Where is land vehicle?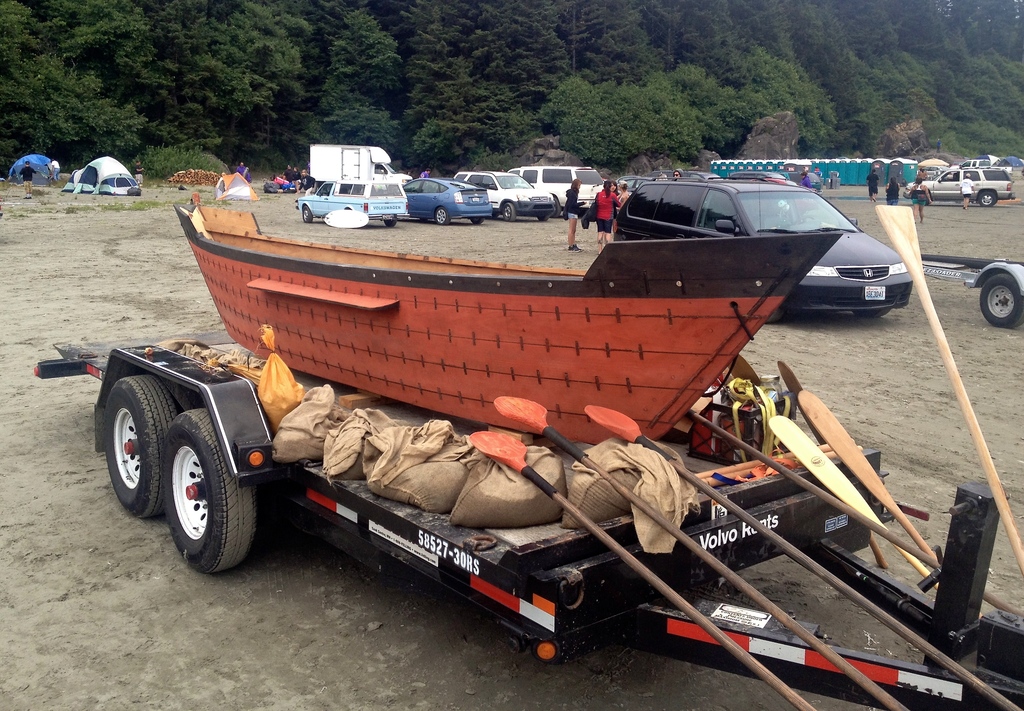
Rect(307, 142, 404, 190).
